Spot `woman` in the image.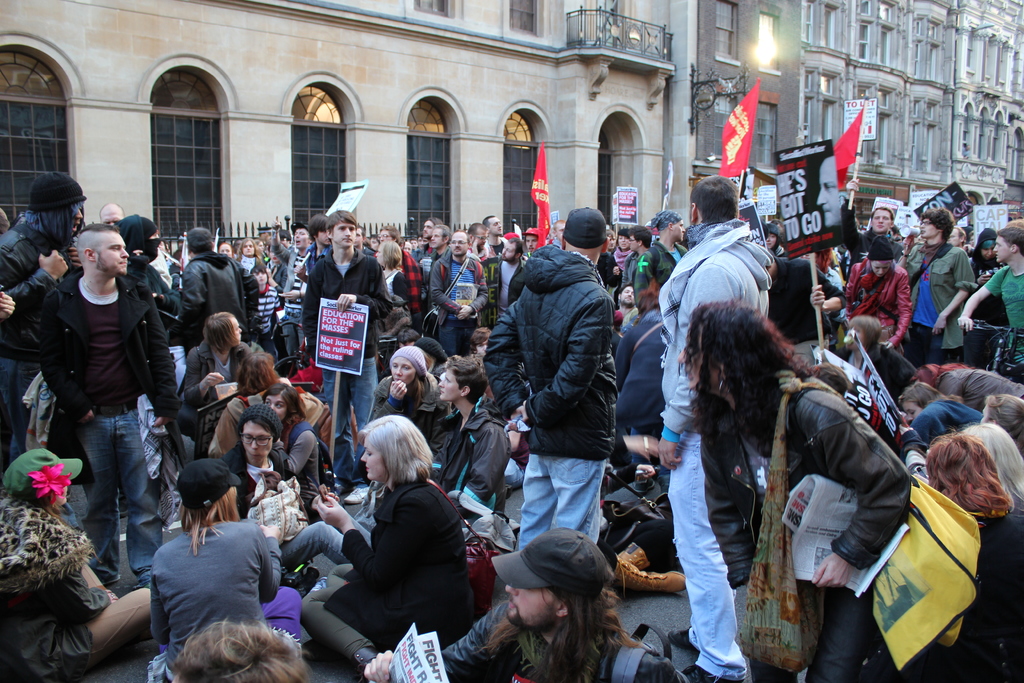
`woman` found at bbox=(257, 383, 348, 520).
